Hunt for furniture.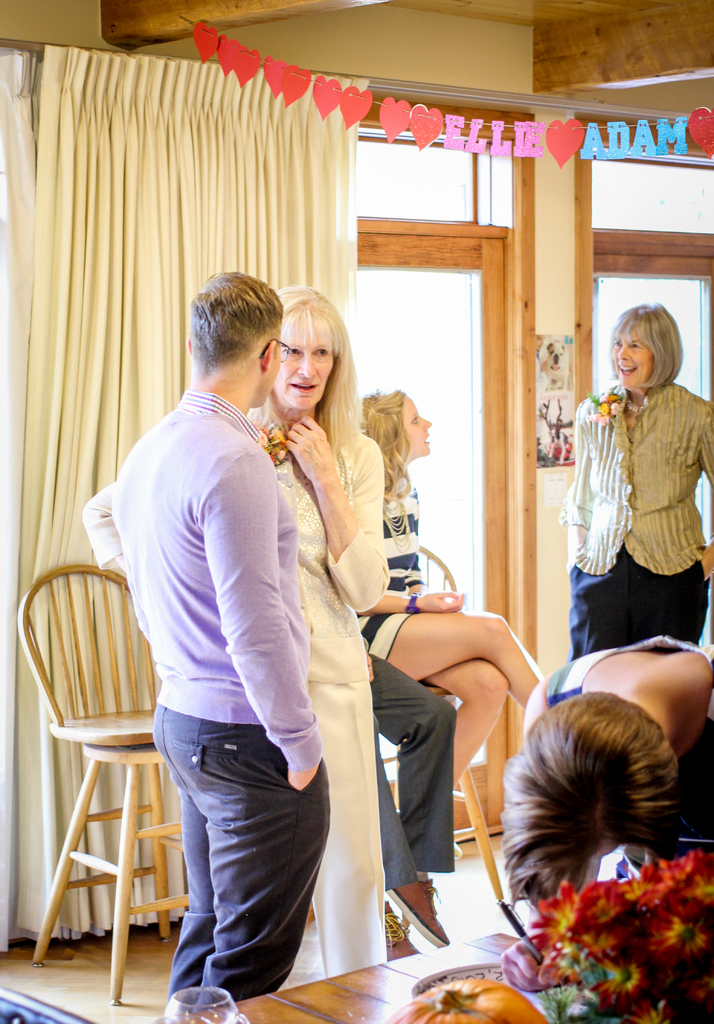
Hunted down at {"left": 20, "top": 566, "right": 186, "bottom": 1005}.
